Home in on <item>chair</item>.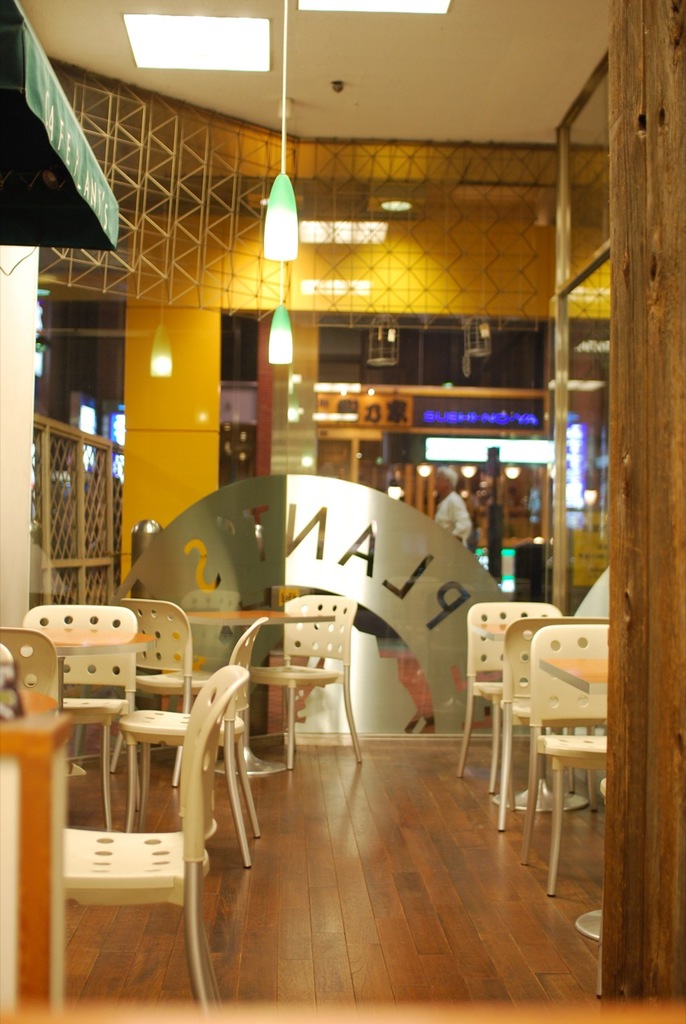
Homed in at rect(27, 608, 149, 722).
